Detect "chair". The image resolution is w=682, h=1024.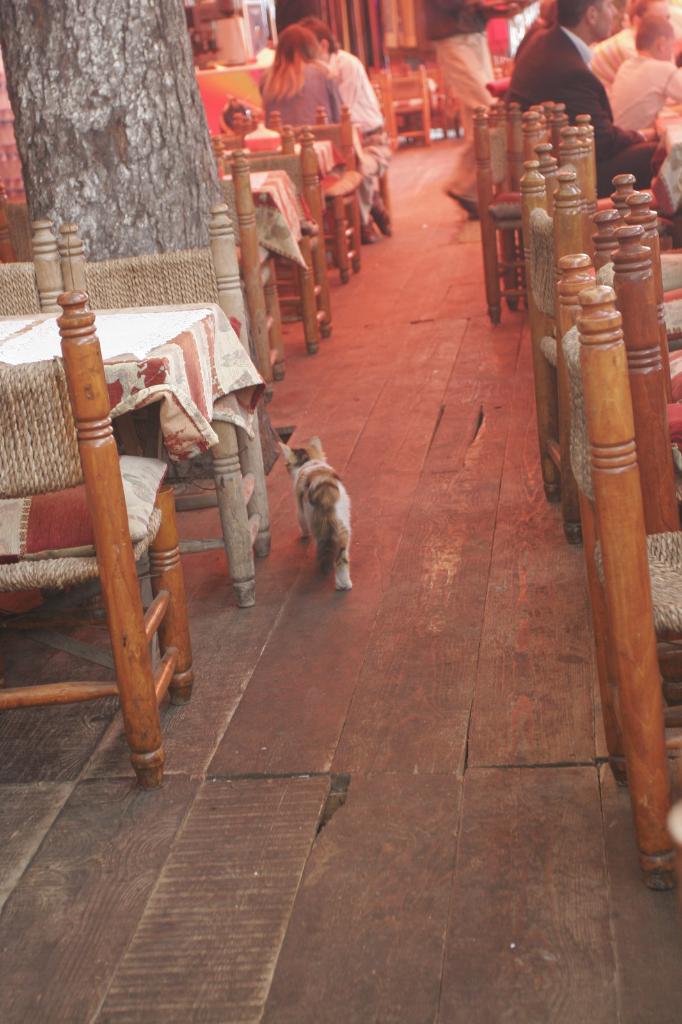
<region>381, 67, 435, 152</region>.
